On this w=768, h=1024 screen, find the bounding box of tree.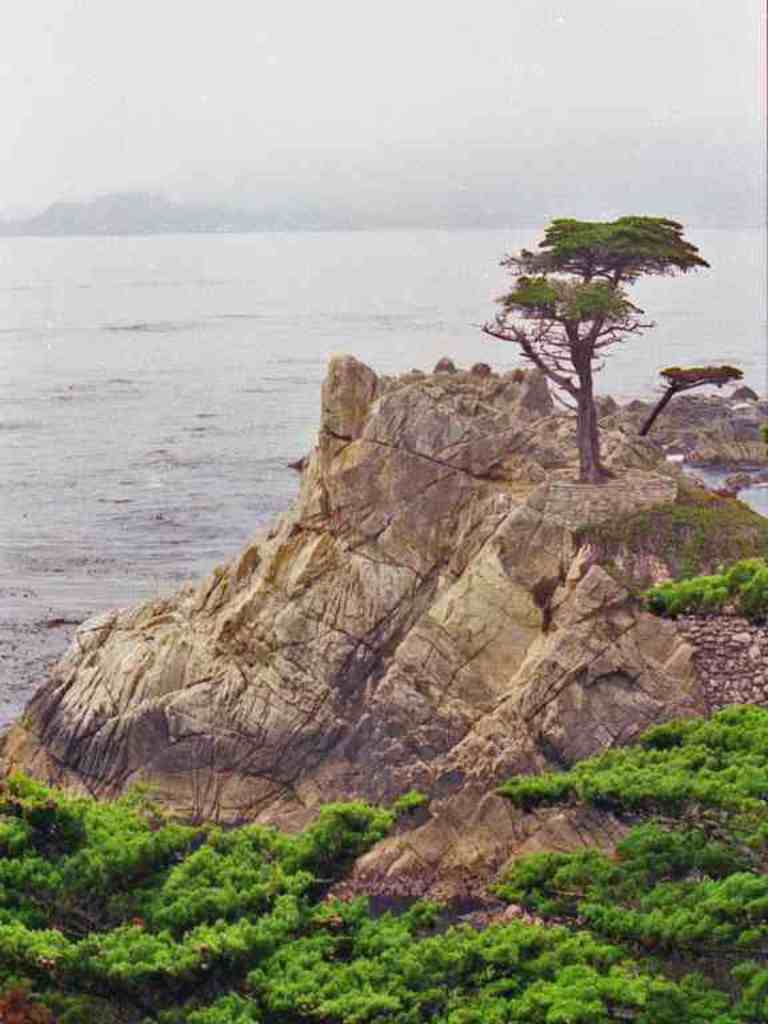
Bounding box: 476/188/708/463.
